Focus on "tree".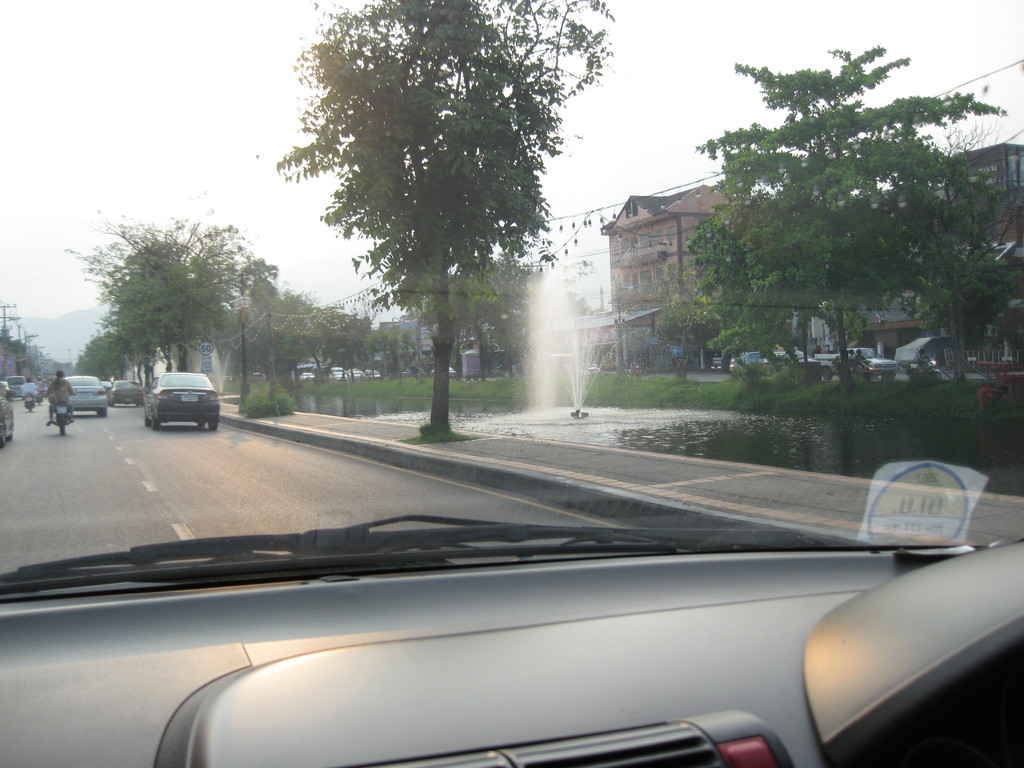
Focused at box=[447, 254, 567, 374].
